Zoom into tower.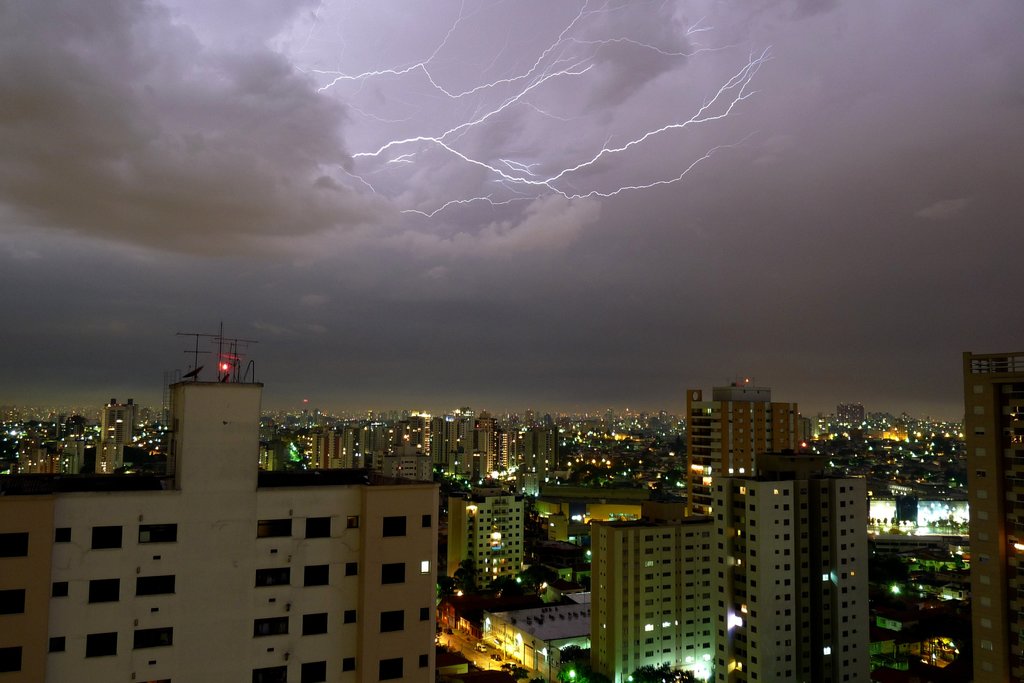
Zoom target: bbox(742, 450, 880, 682).
